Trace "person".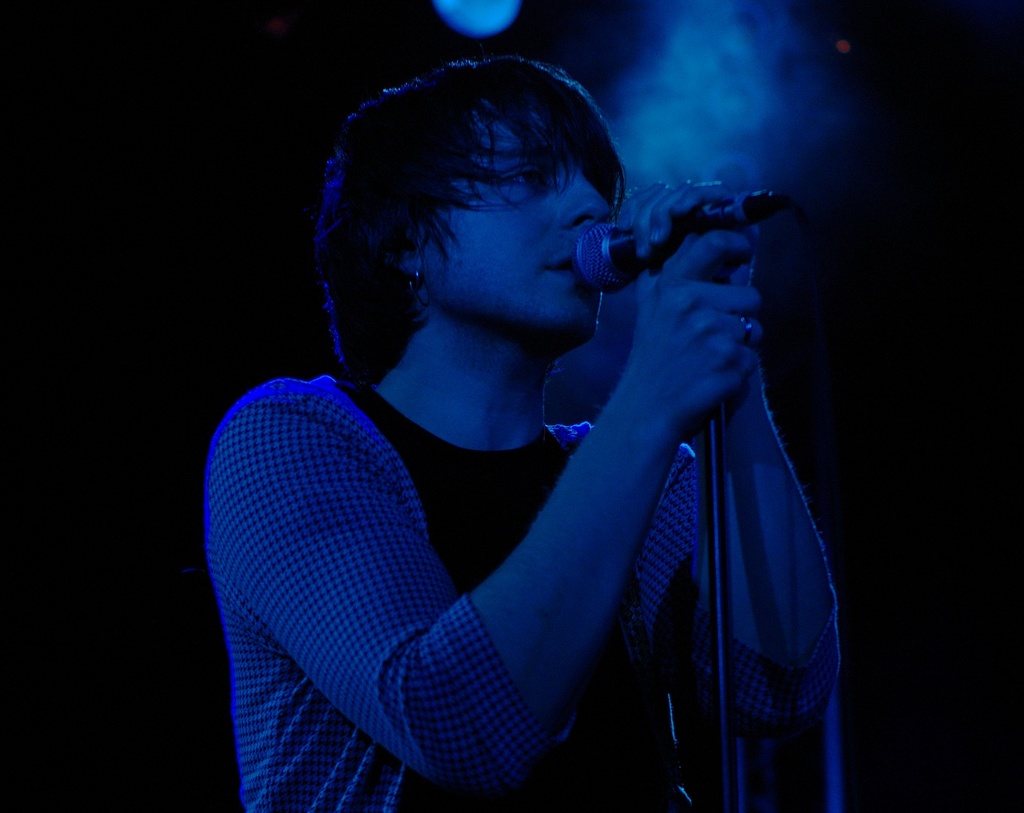
Traced to {"x1": 213, "y1": 38, "x2": 869, "y2": 811}.
